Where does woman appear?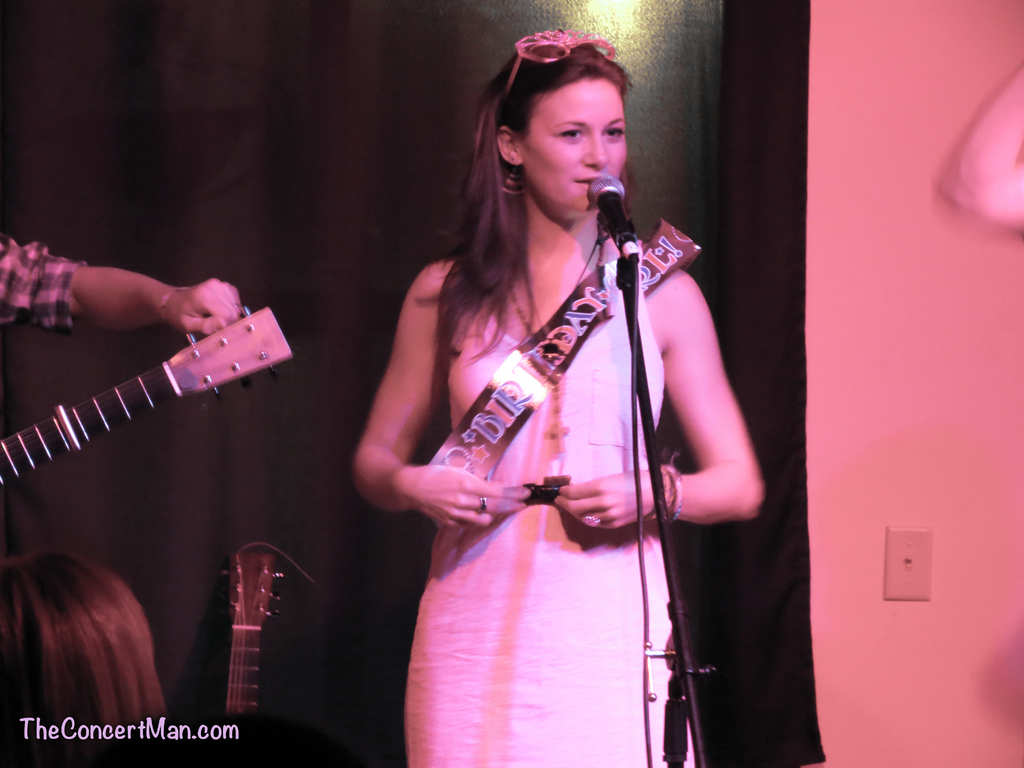
Appears at left=339, top=37, right=751, bottom=751.
